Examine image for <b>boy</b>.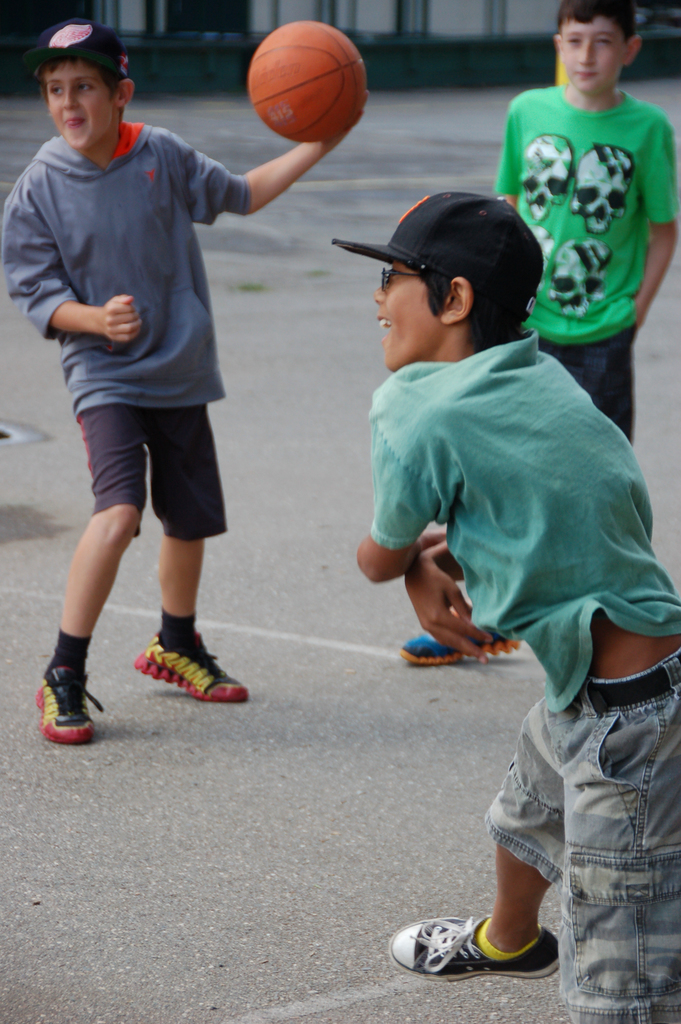
Examination result: [x1=8, y1=31, x2=319, y2=728].
